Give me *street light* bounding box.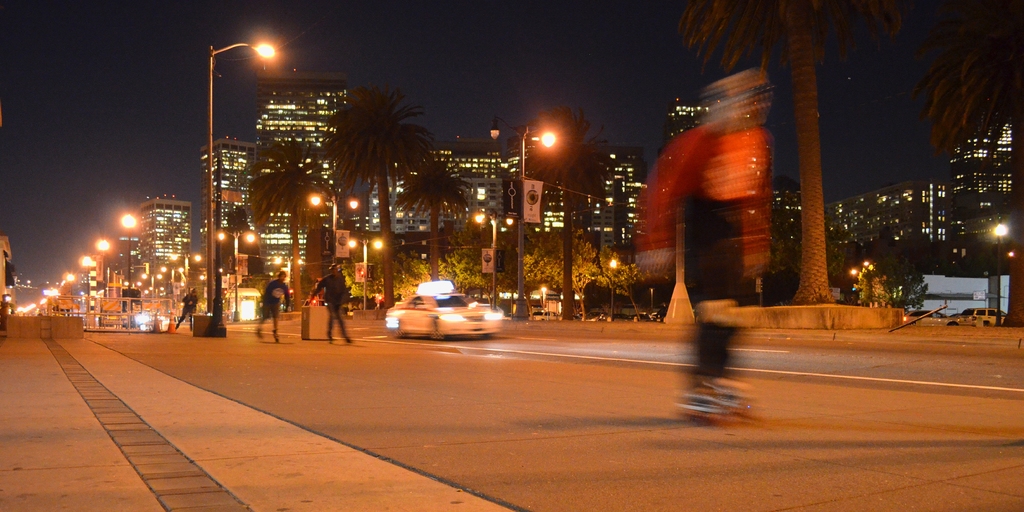
[left=214, top=224, right=262, bottom=325].
